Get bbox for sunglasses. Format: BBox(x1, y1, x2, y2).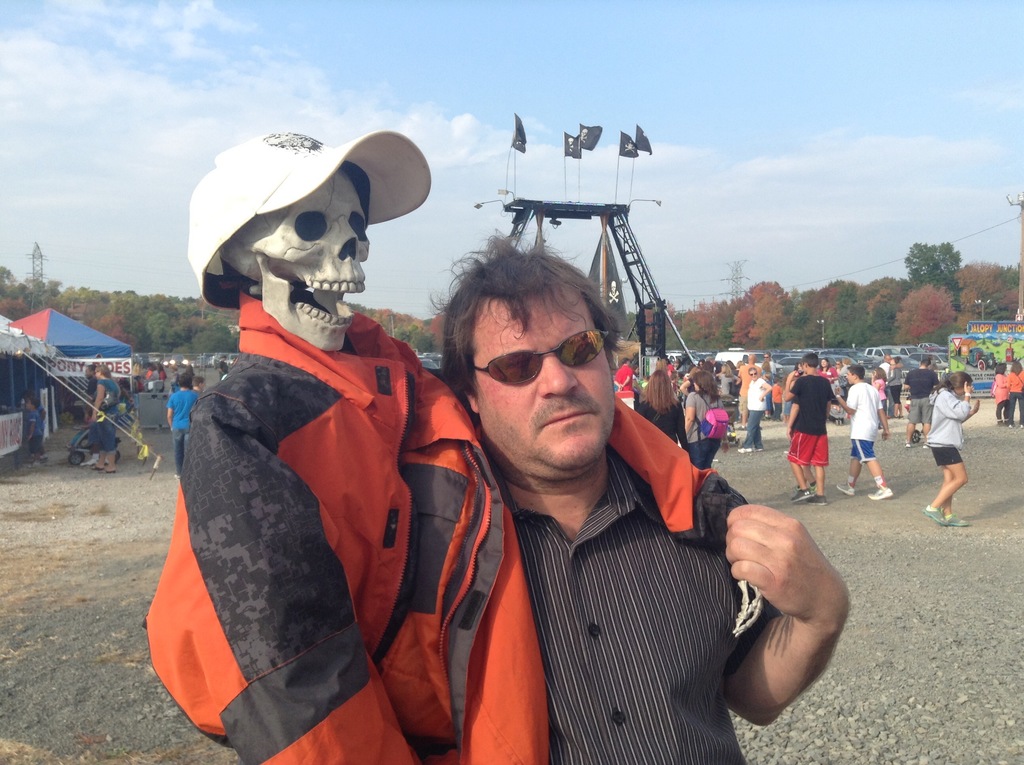
BBox(472, 327, 608, 385).
